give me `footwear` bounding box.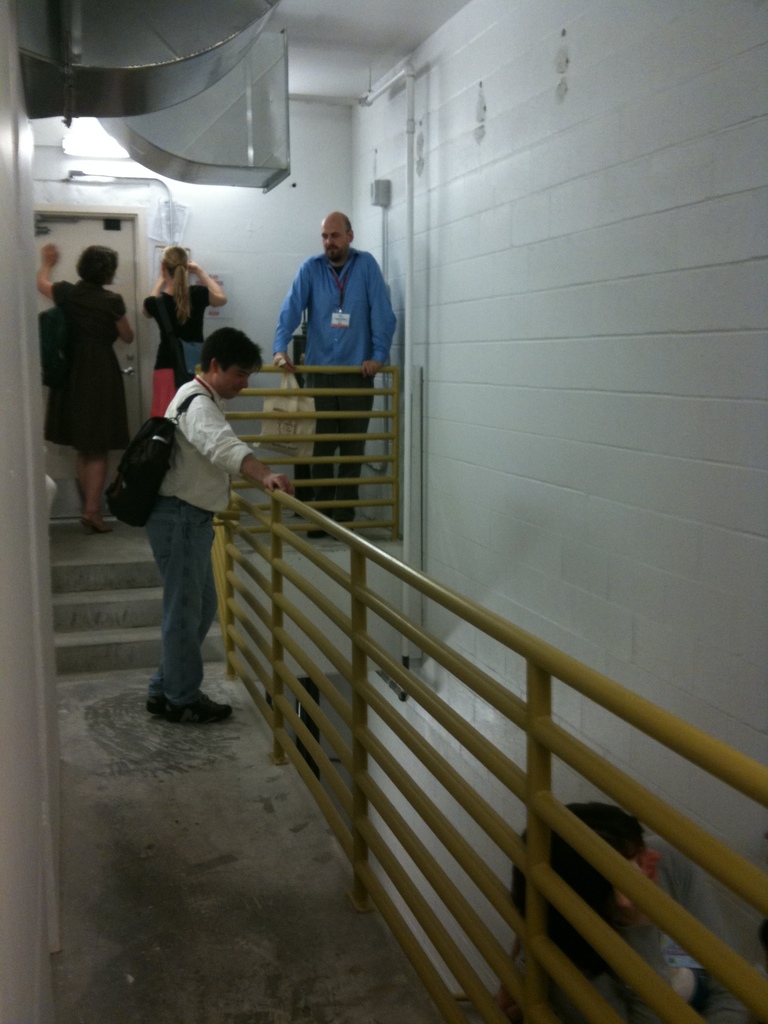
<region>165, 700, 236, 730</region>.
